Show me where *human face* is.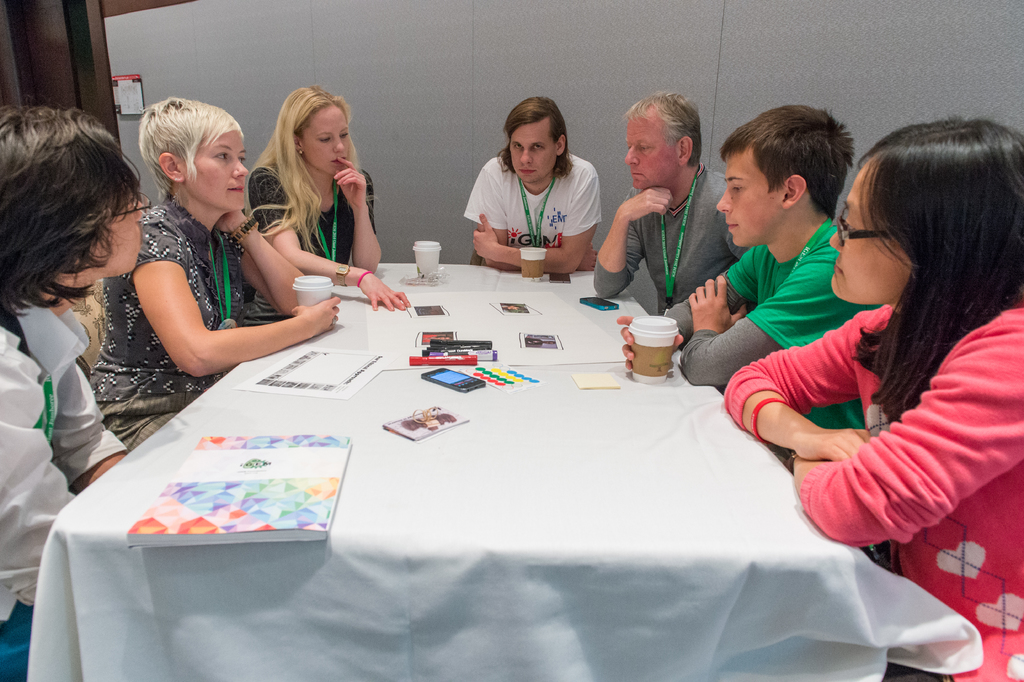
*human face* is at [191, 128, 250, 211].
